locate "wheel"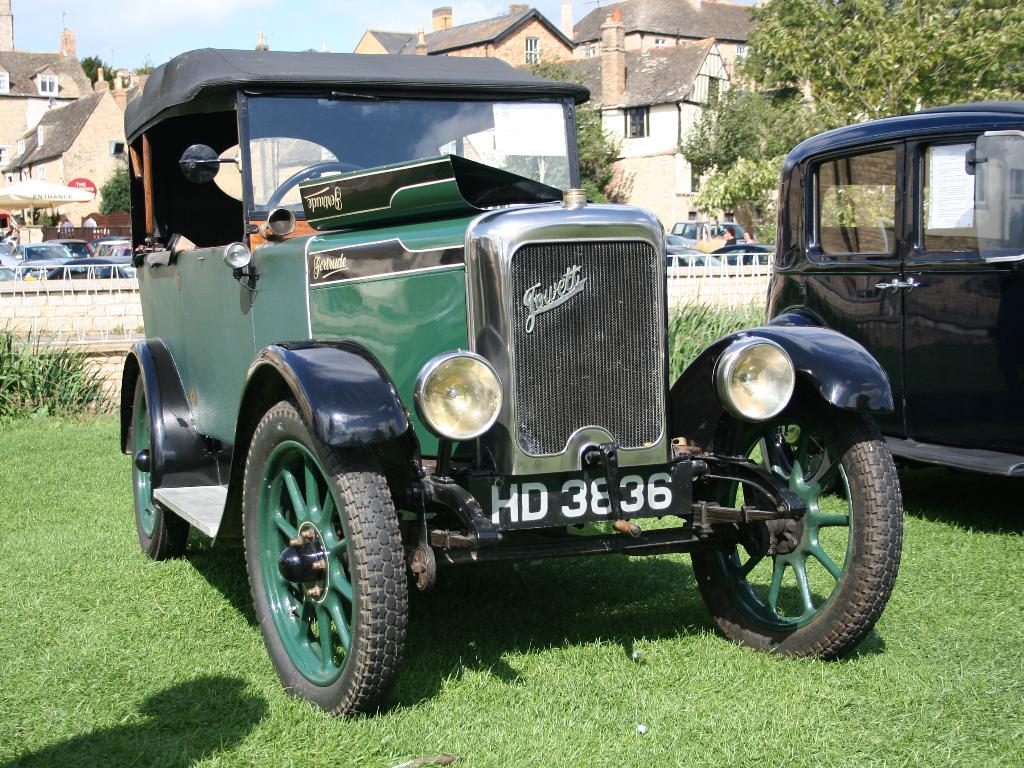
129, 377, 191, 560
